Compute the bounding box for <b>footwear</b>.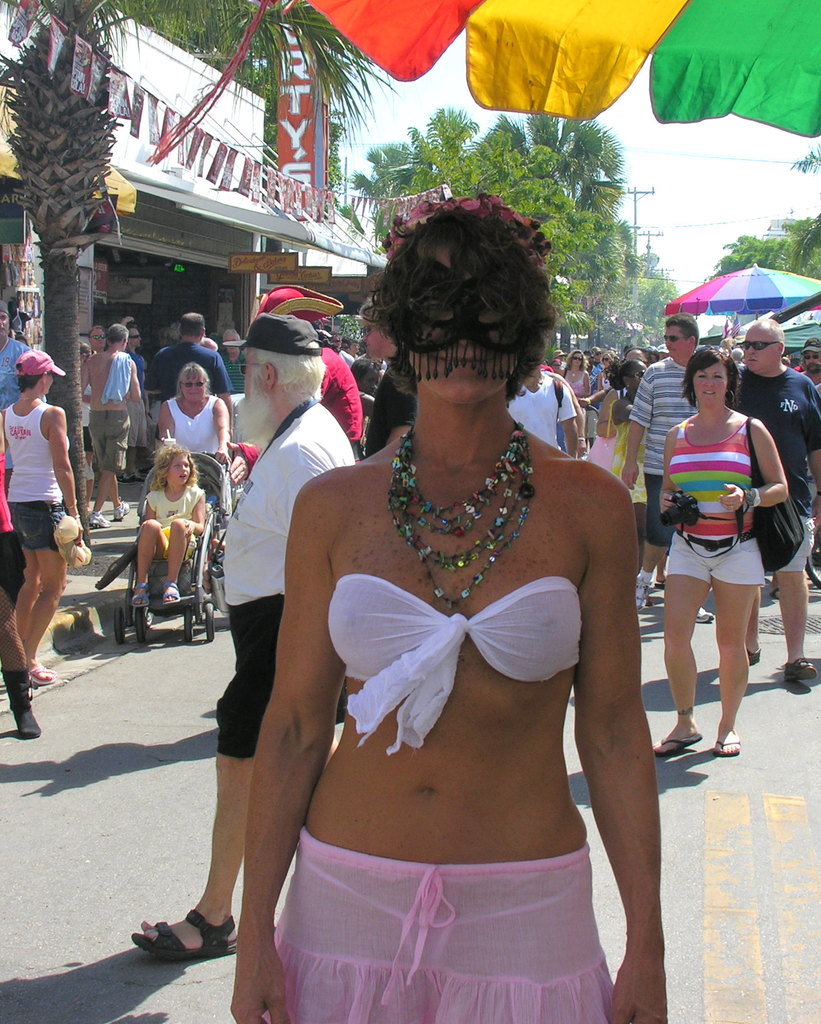
(left=159, top=581, right=186, bottom=602).
